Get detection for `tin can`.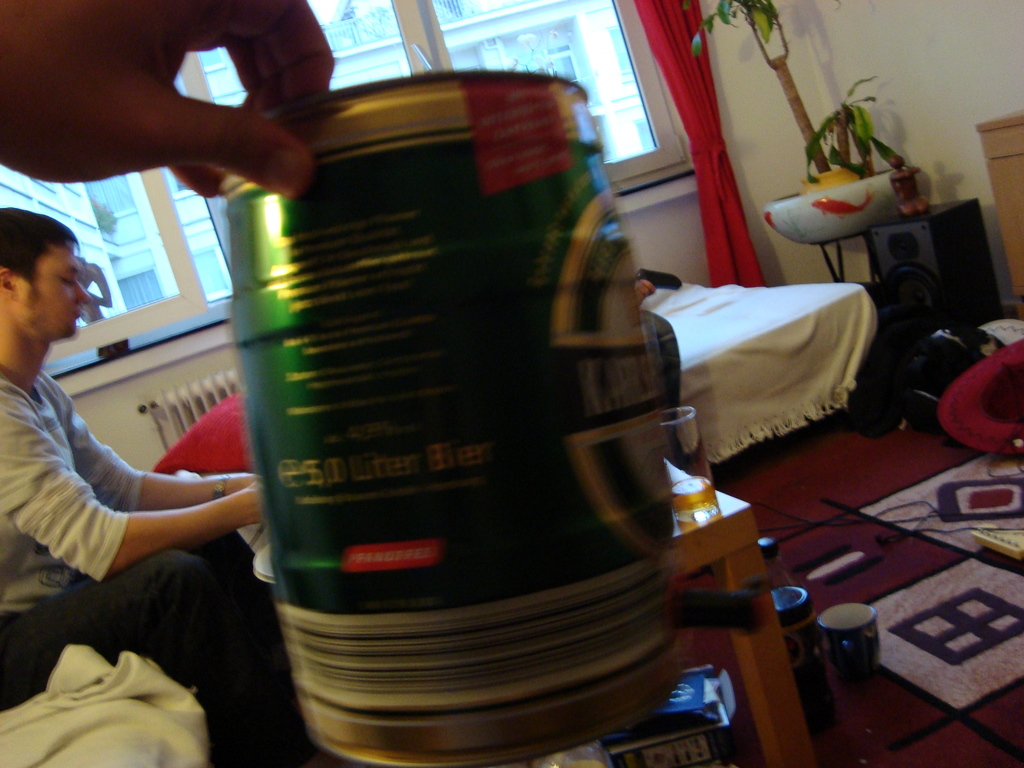
Detection: bbox=[218, 68, 678, 765].
